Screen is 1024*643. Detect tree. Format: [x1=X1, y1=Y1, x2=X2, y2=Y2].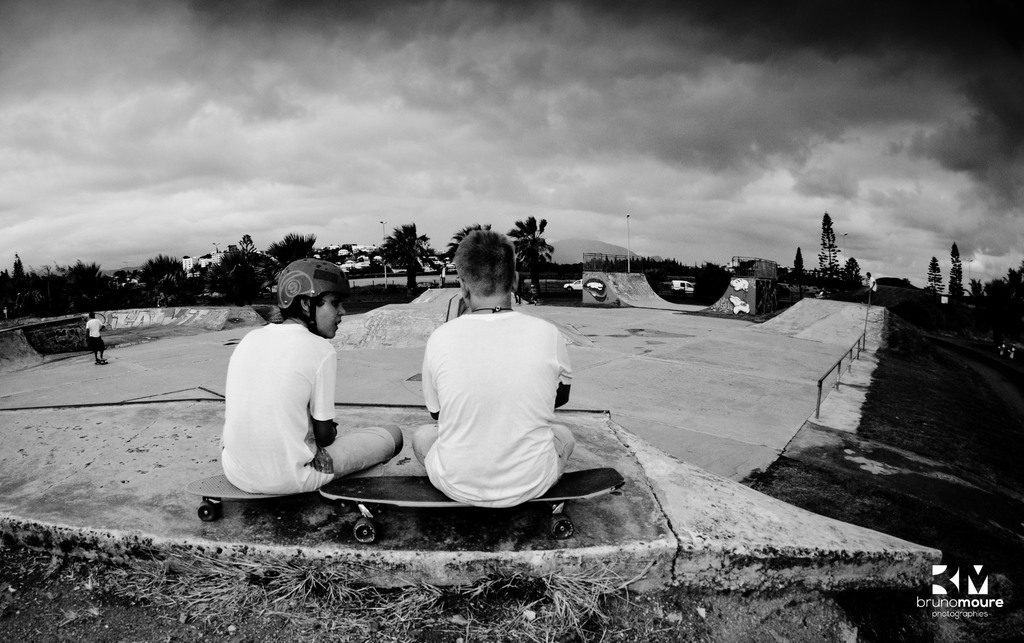
[x1=929, y1=253, x2=945, y2=292].
